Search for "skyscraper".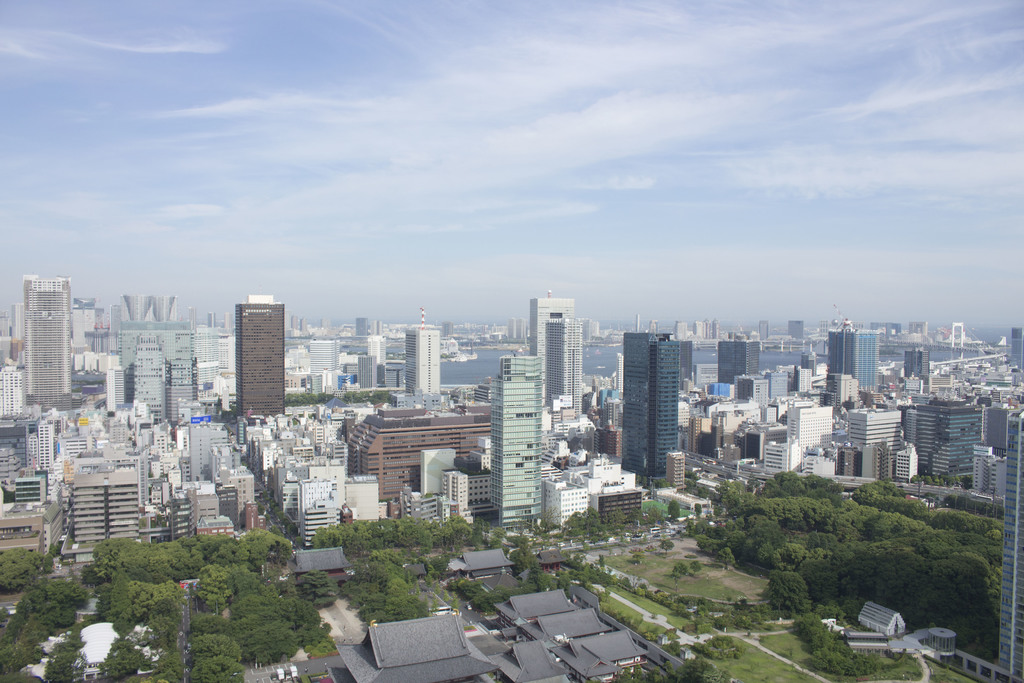
Found at crop(1002, 412, 1023, 675).
